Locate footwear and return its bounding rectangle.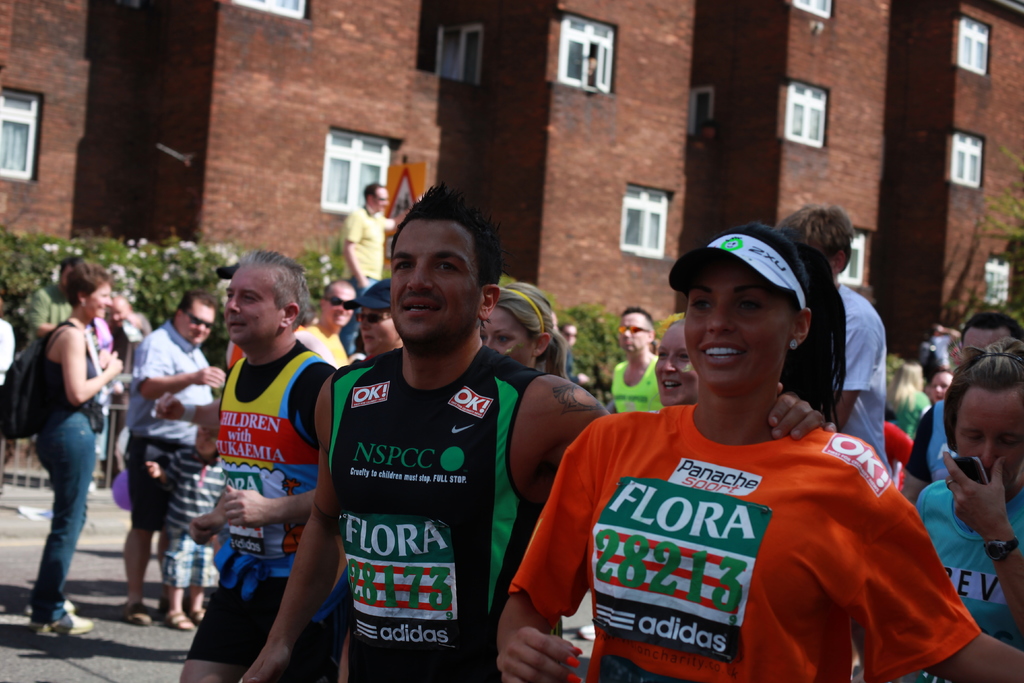
detection(29, 600, 92, 635).
